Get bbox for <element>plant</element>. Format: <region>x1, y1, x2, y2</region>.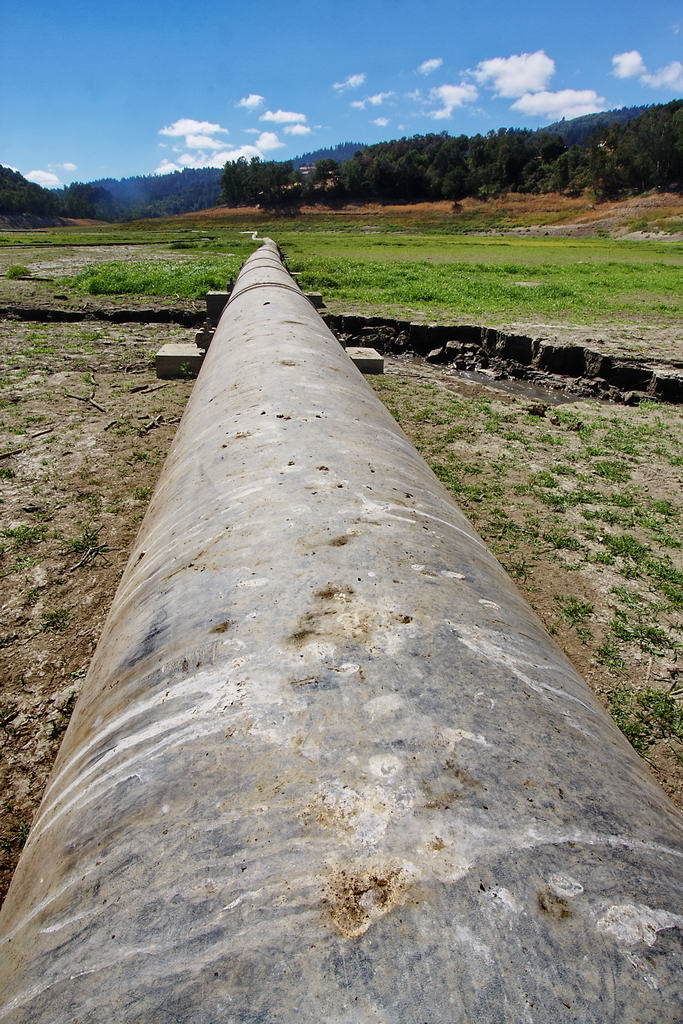
<region>650, 562, 682, 603</region>.
